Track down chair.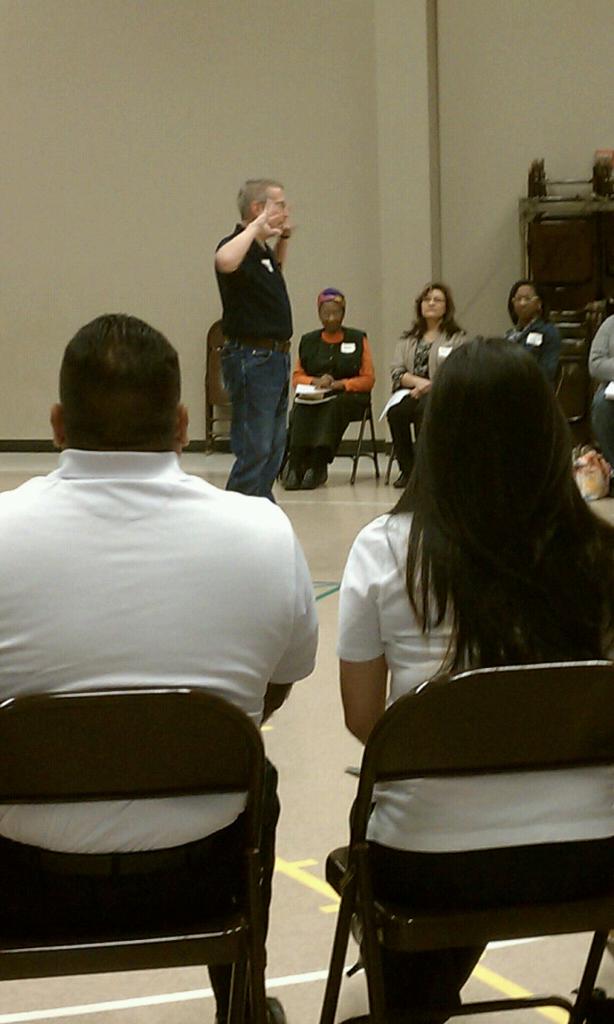
Tracked to [left=326, top=668, right=613, bottom=1023].
